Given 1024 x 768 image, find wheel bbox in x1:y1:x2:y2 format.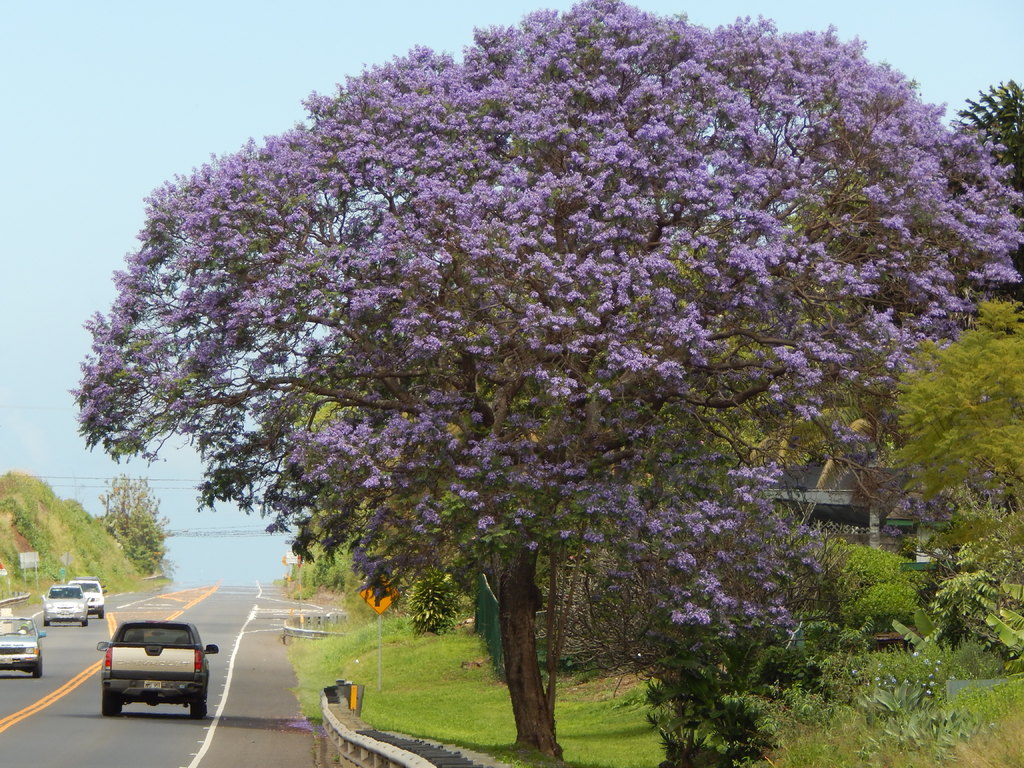
103:691:118:717.
